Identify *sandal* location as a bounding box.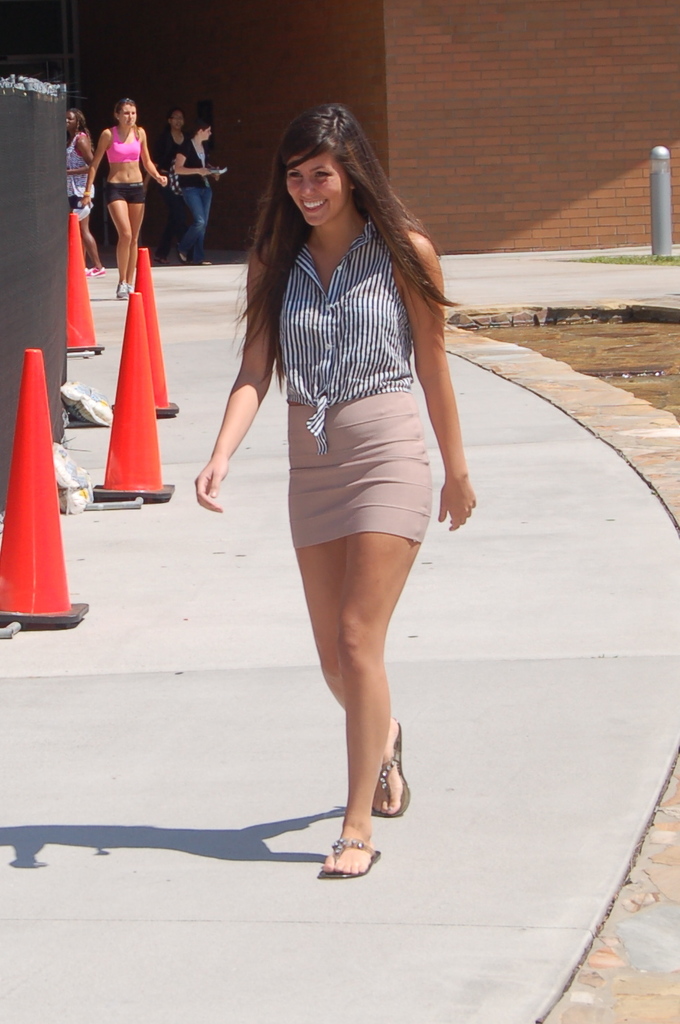
crop(371, 717, 412, 817).
